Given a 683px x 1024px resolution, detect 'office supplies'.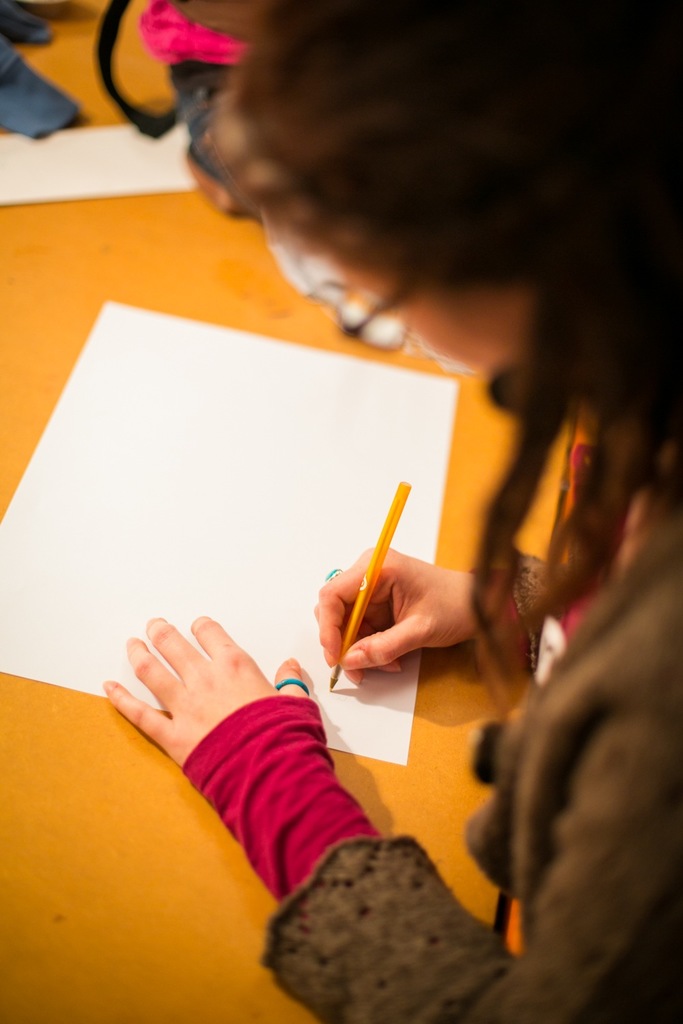
[x1=0, y1=0, x2=77, y2=151].
